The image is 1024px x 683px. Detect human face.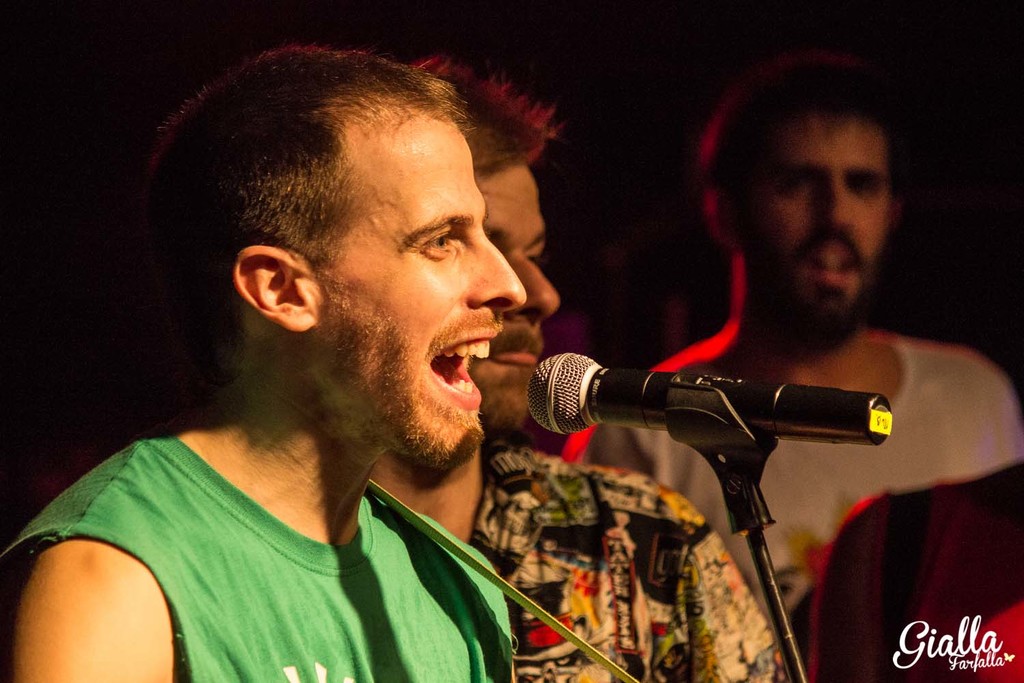
Detection: [x1=304, y1=99, x2=517, y2=486].
